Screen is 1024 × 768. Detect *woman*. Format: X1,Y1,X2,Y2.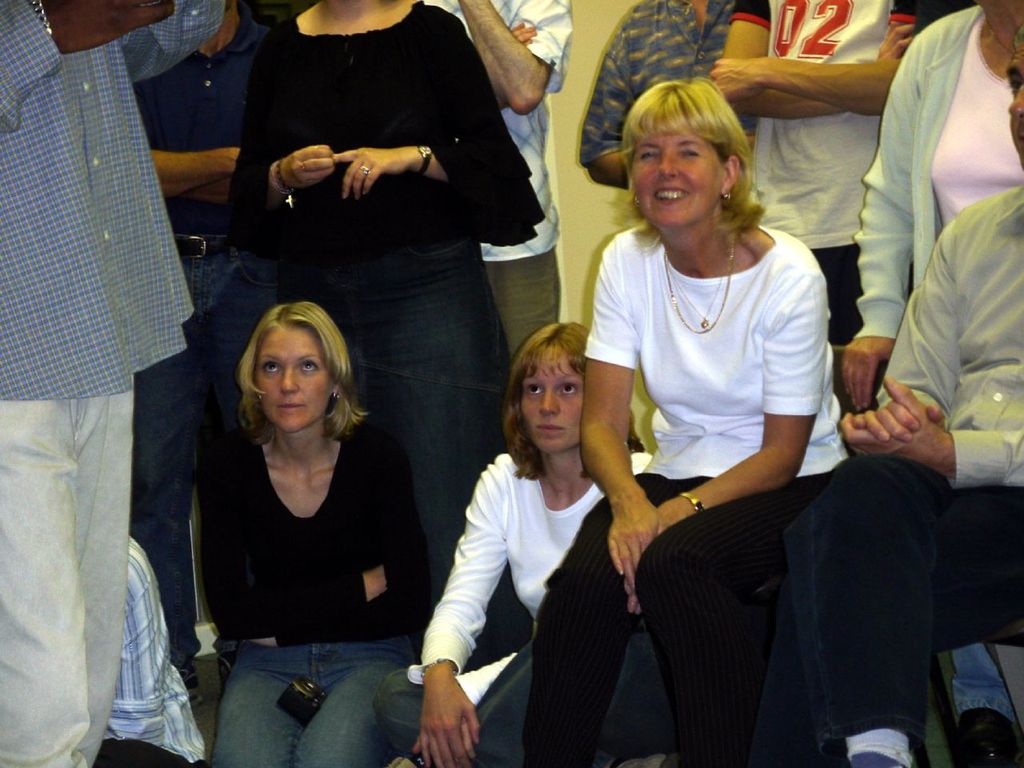
214,0,546,583.
